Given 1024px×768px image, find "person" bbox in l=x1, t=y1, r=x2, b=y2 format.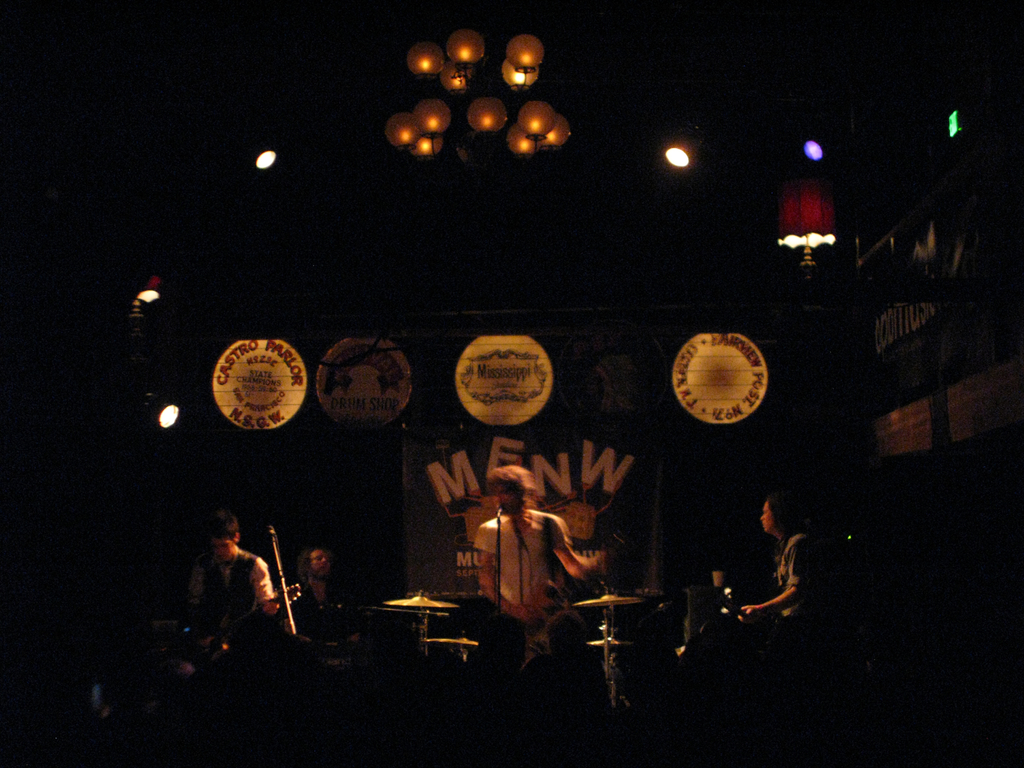
l=182, t=513, r=264, b=670.
